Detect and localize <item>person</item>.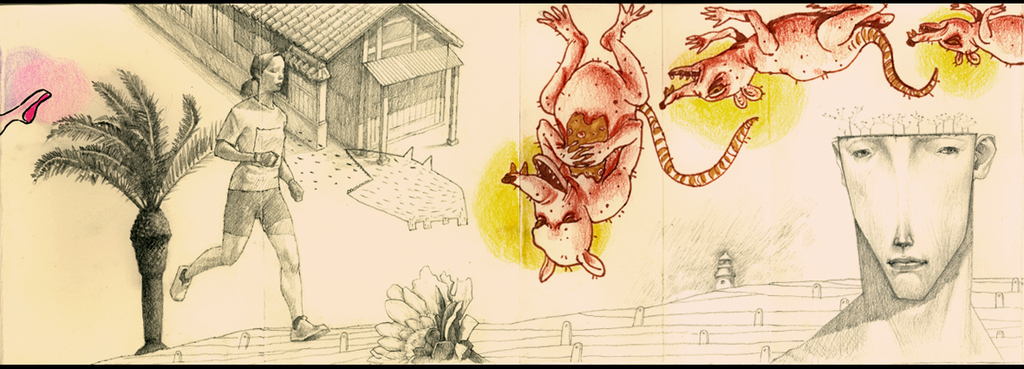
Localized at BBox(175, 63, 317, 342).
